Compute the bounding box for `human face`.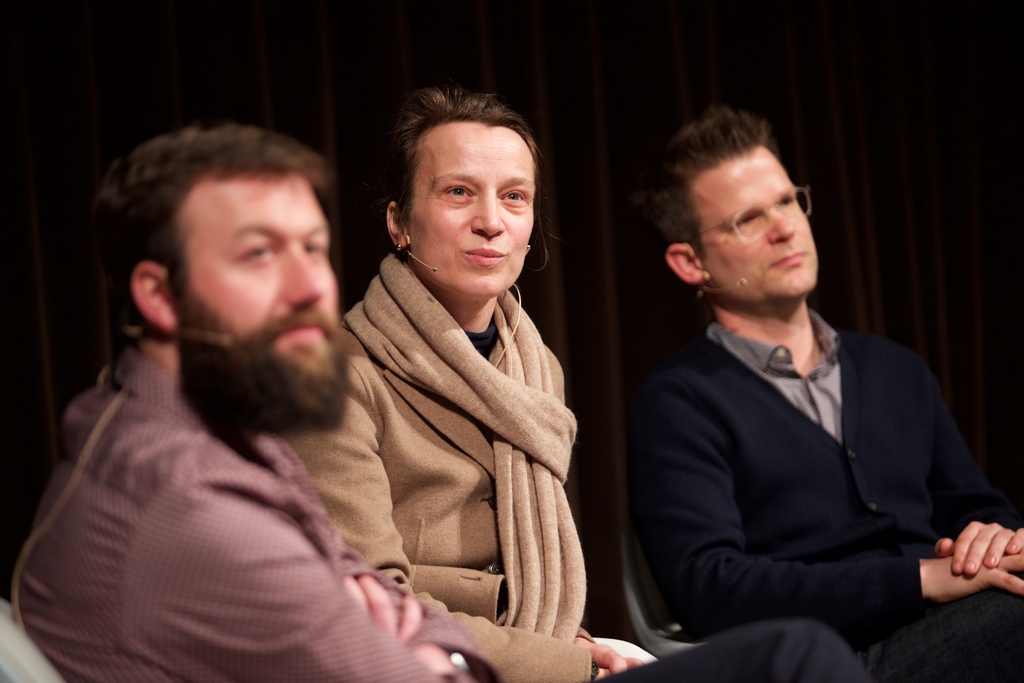
bbox(686, 140, 819, 296).
